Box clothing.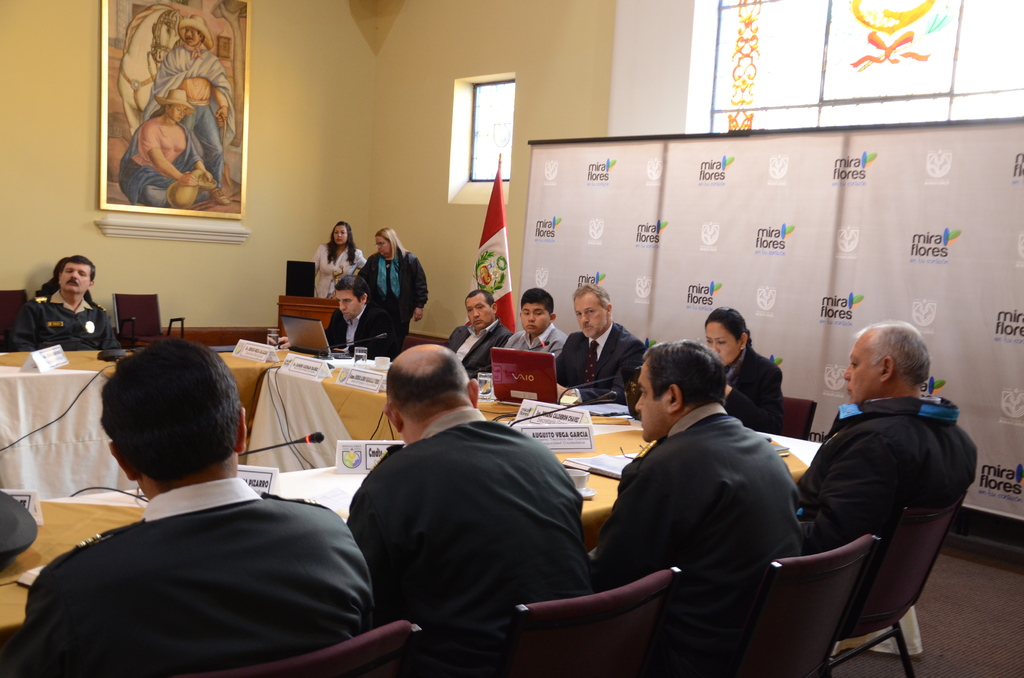
356, 250, 429, 361.
